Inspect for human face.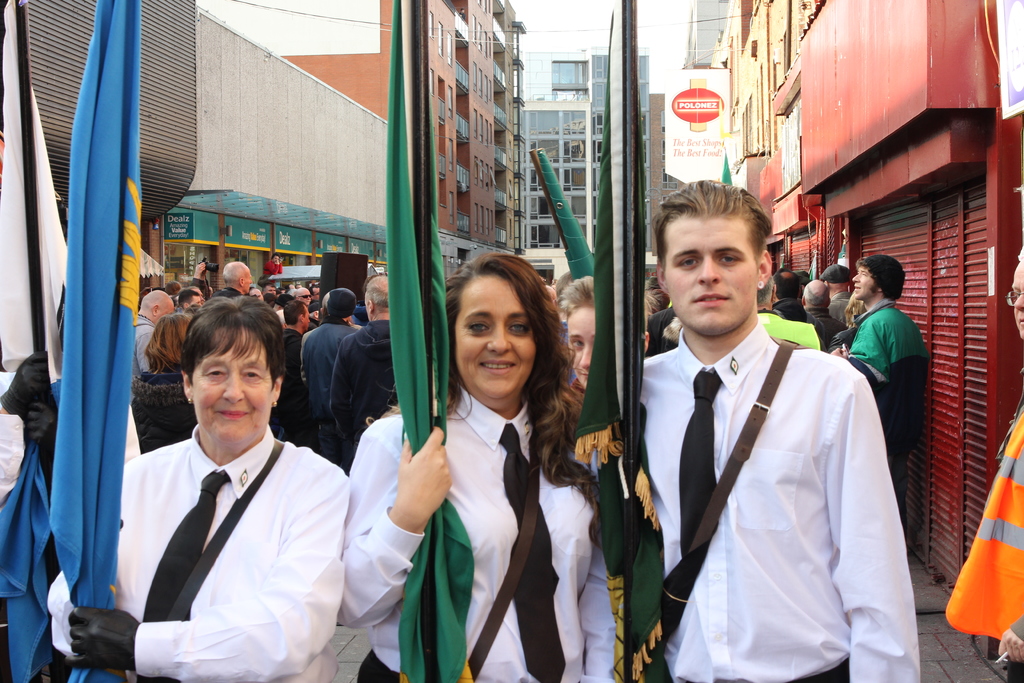
Inspection: <region>1009, 263, 1023, 335</region>.
